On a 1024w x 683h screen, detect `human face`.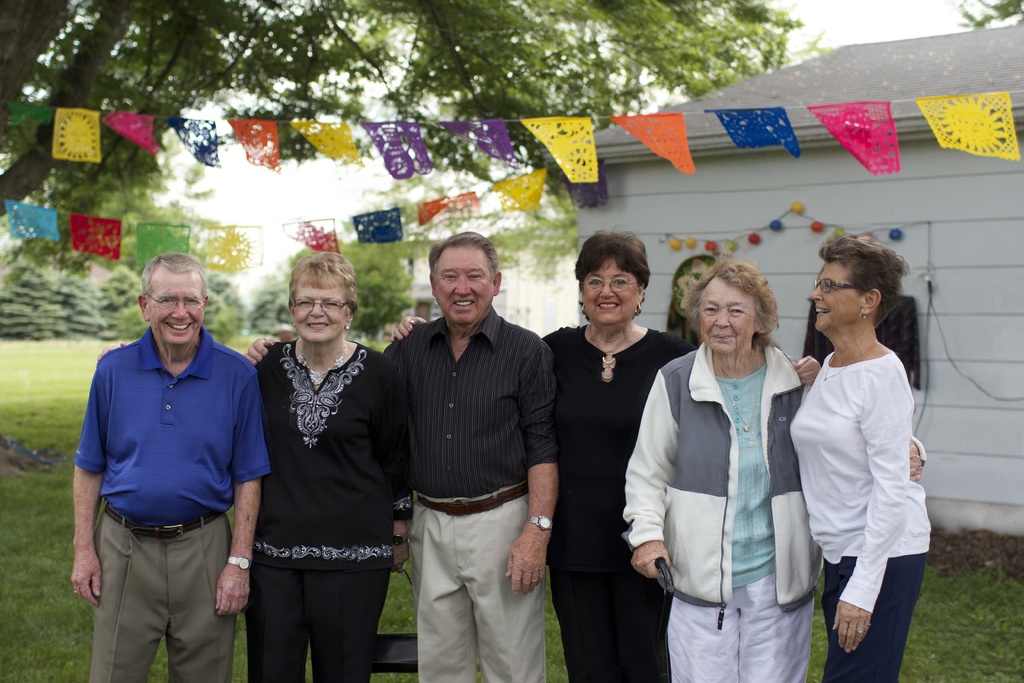
<box>811,258,860,331</box>.
